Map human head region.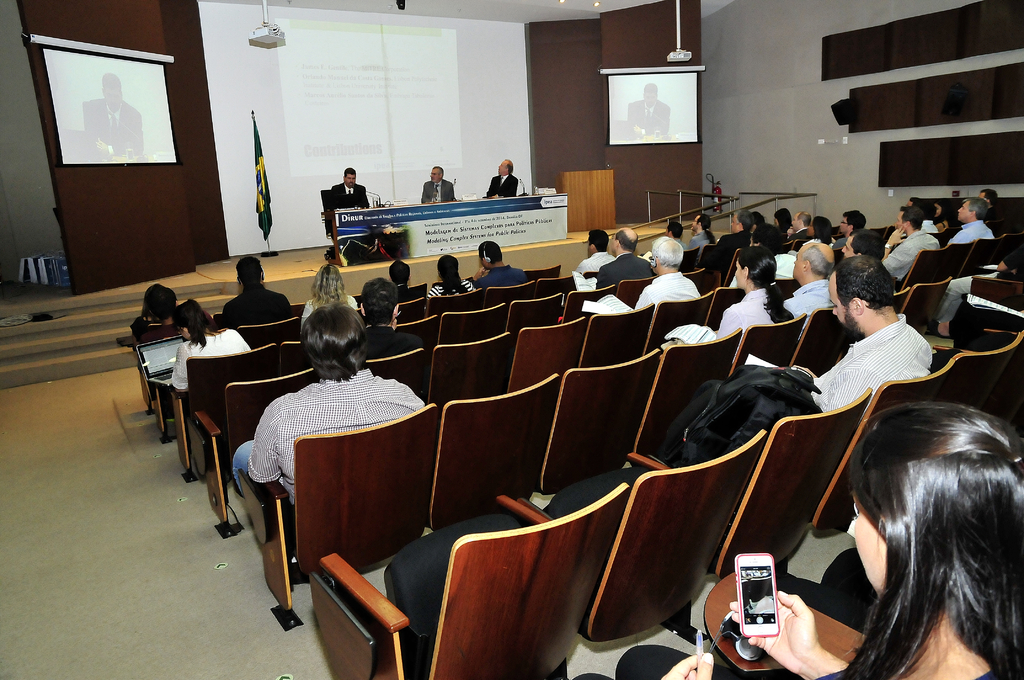
Mapped to 232:255:266:287.
